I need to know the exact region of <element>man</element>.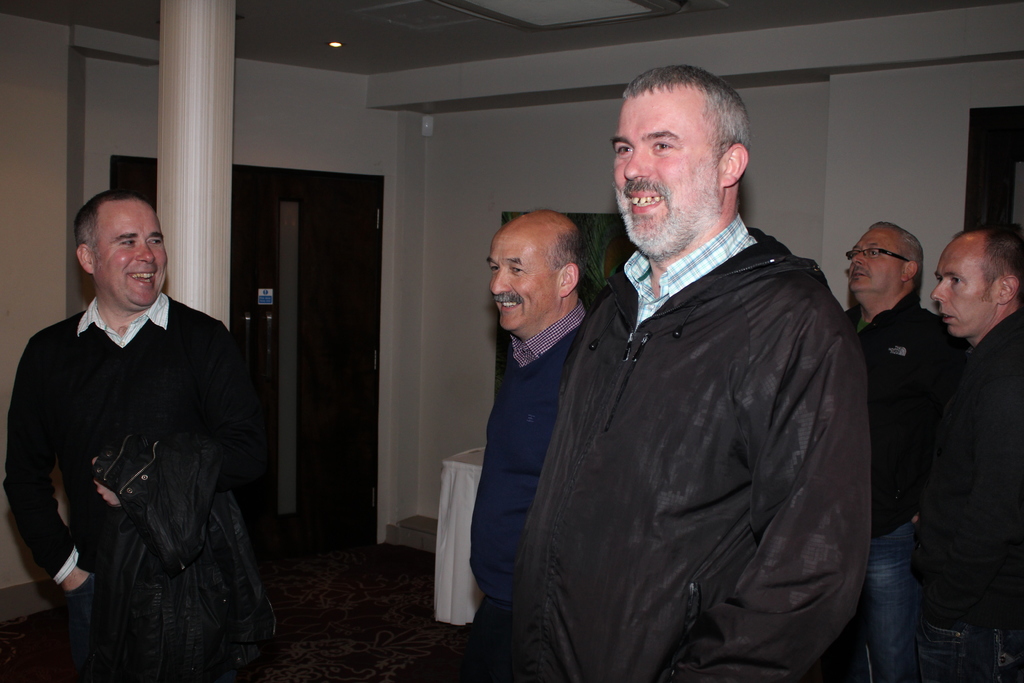
Region: 915/223/1023/682.
